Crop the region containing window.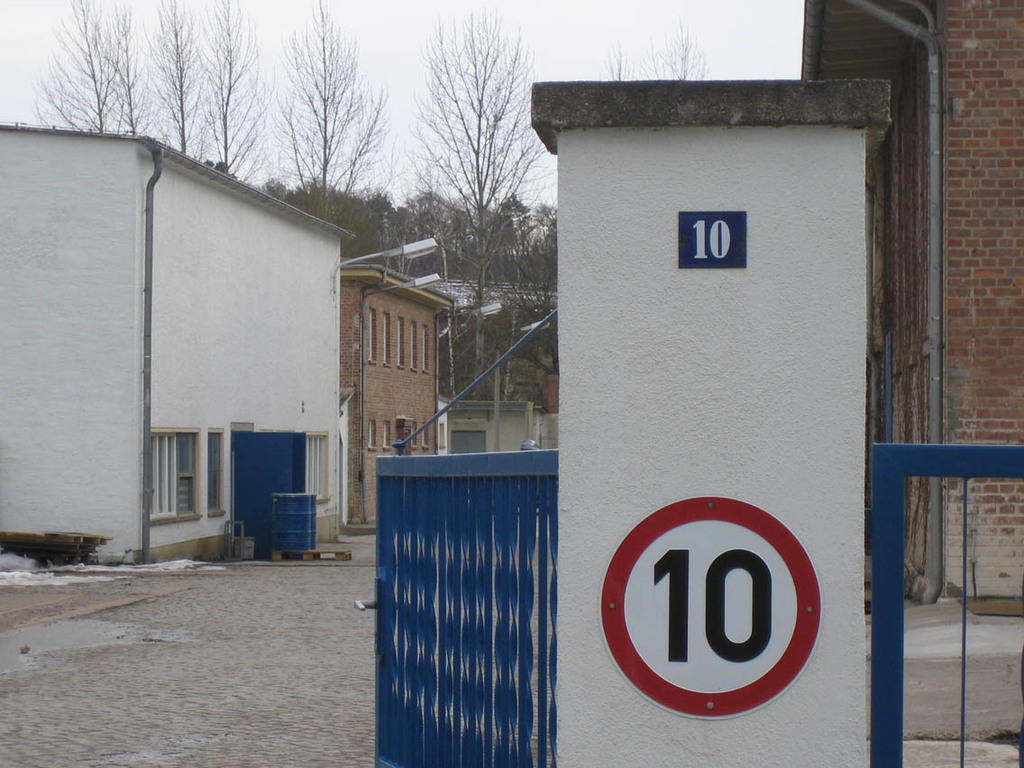
Crop region: [x1=397, y1=315, x2=403, y2=369].
